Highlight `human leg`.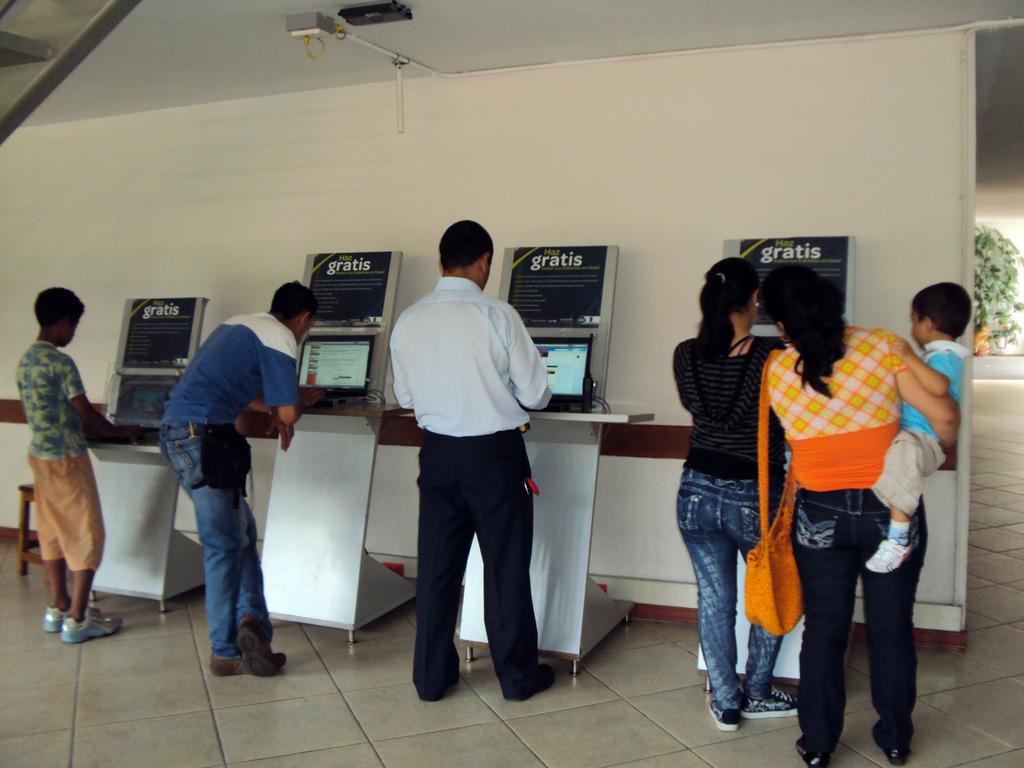
Highlighted region: left=35, top=450, right=72, bottom=632.
